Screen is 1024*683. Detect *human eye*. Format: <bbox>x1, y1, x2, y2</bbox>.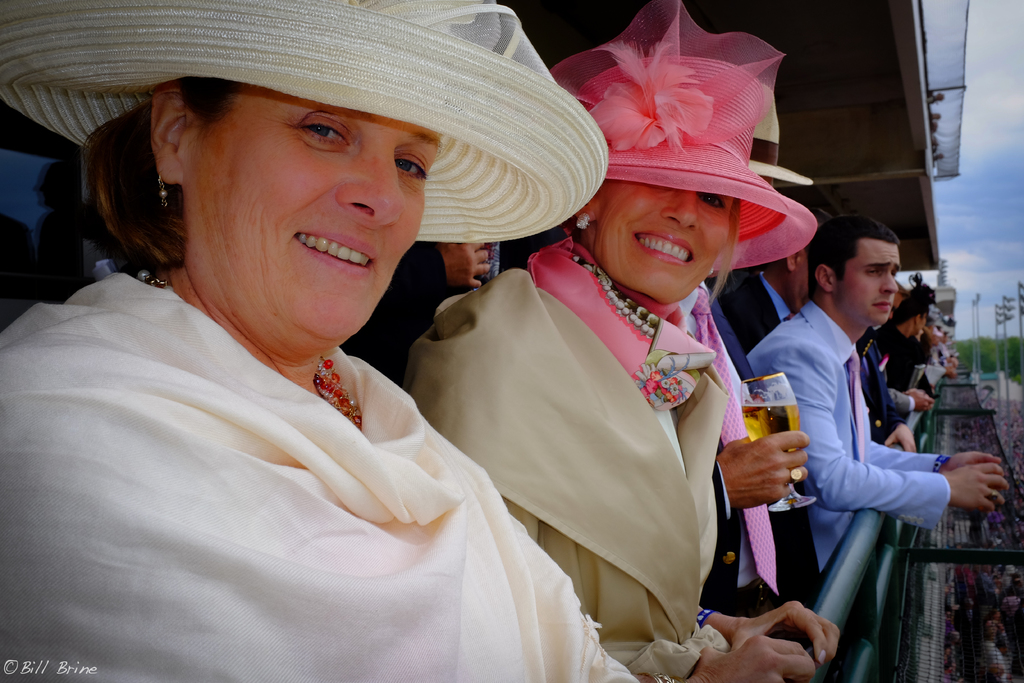
<bbox>279, 115, 351, 152</bbox>.
